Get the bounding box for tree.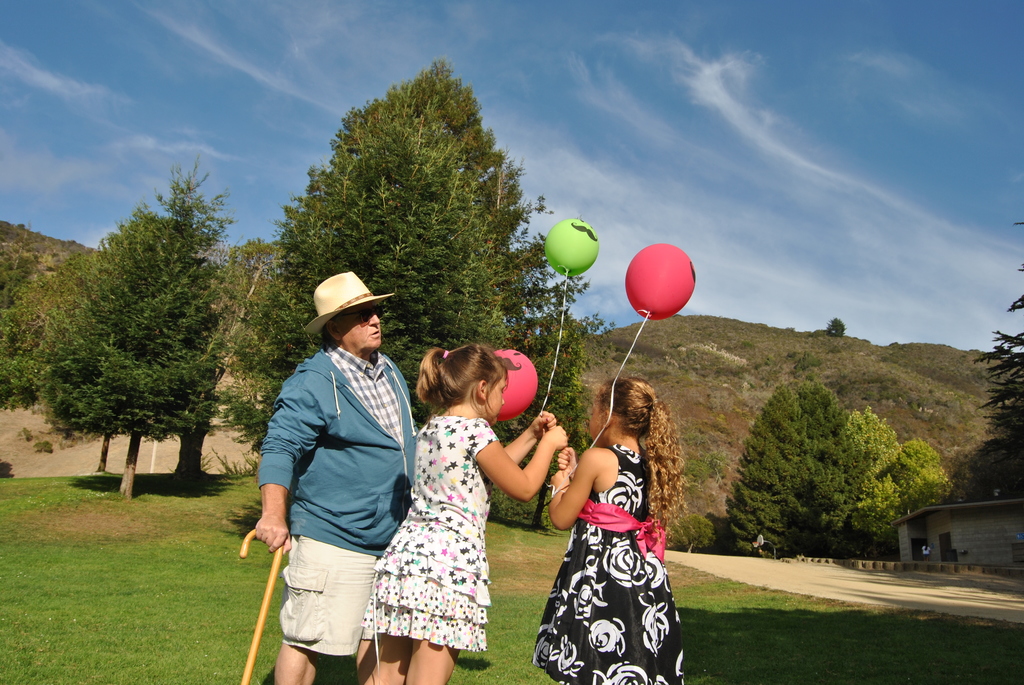
881/441/955/528.
